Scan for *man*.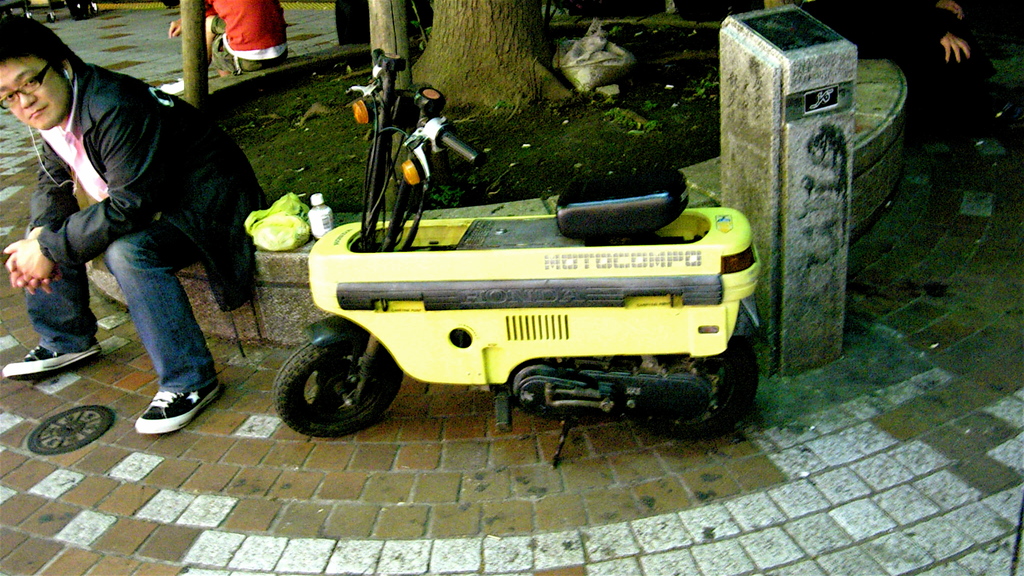
Scan result: 0, 25, 268, 422.
